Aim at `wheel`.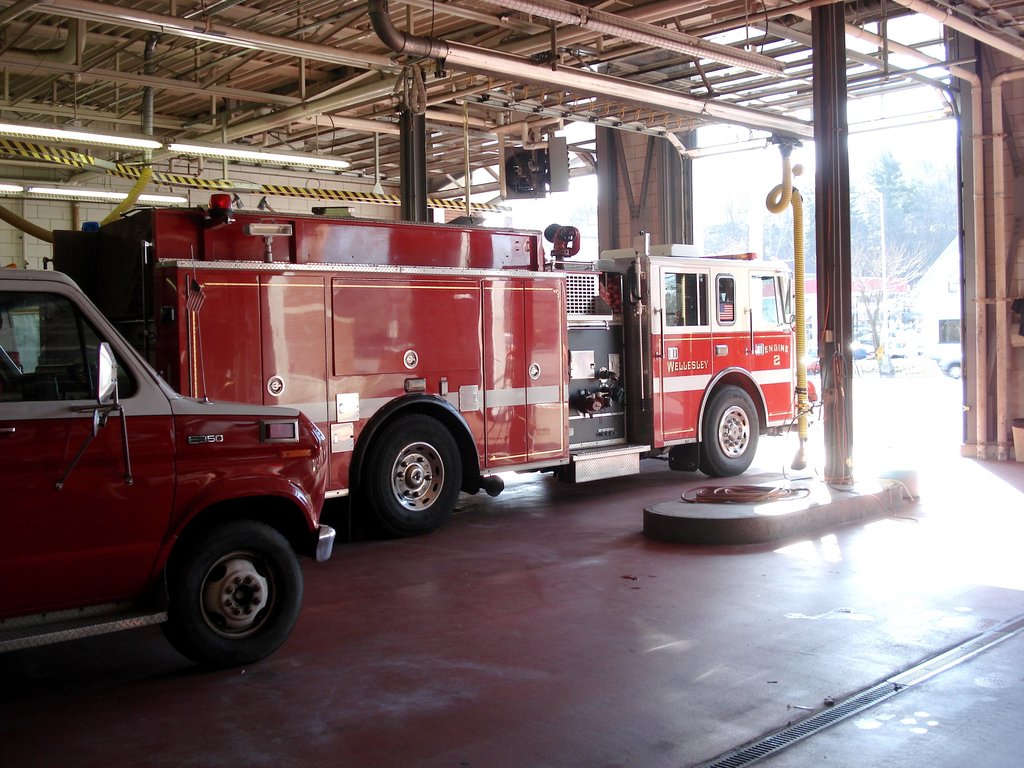
Aimed at <region>169, 520, 303, 675</region>.
